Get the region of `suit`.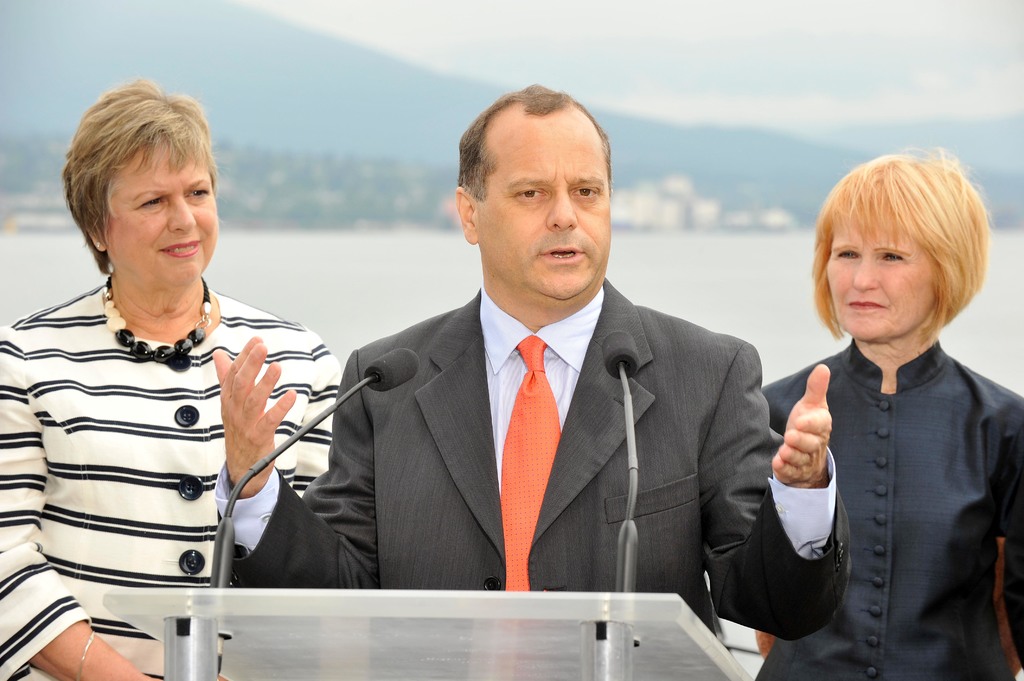
region(244, 262, 775, 604).
